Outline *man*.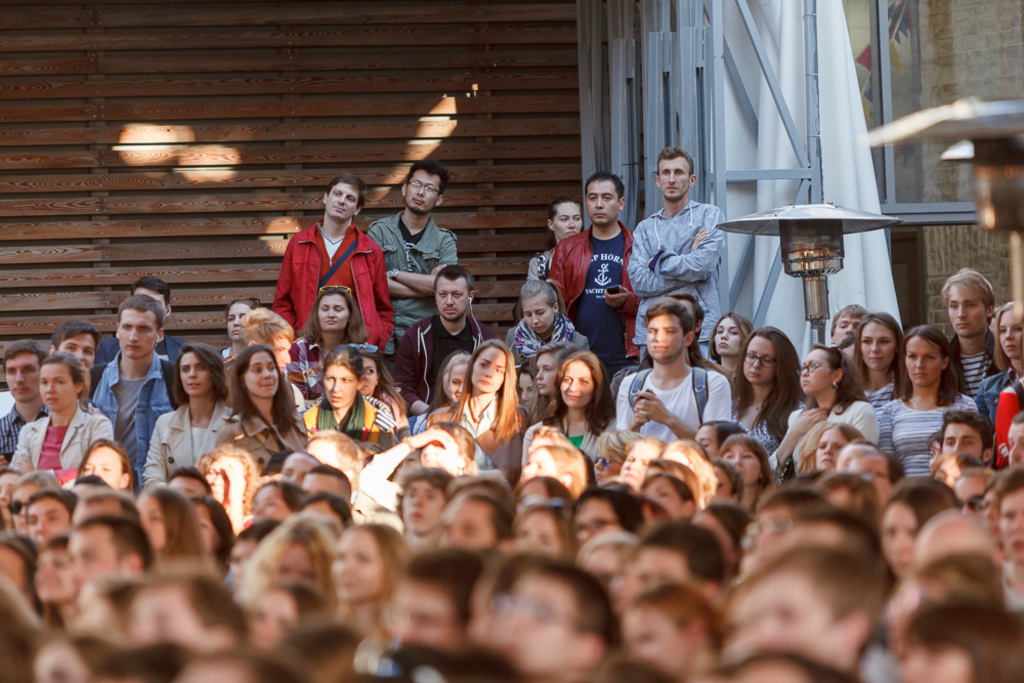
Outline: bbox(274, 173, 398, 349).
